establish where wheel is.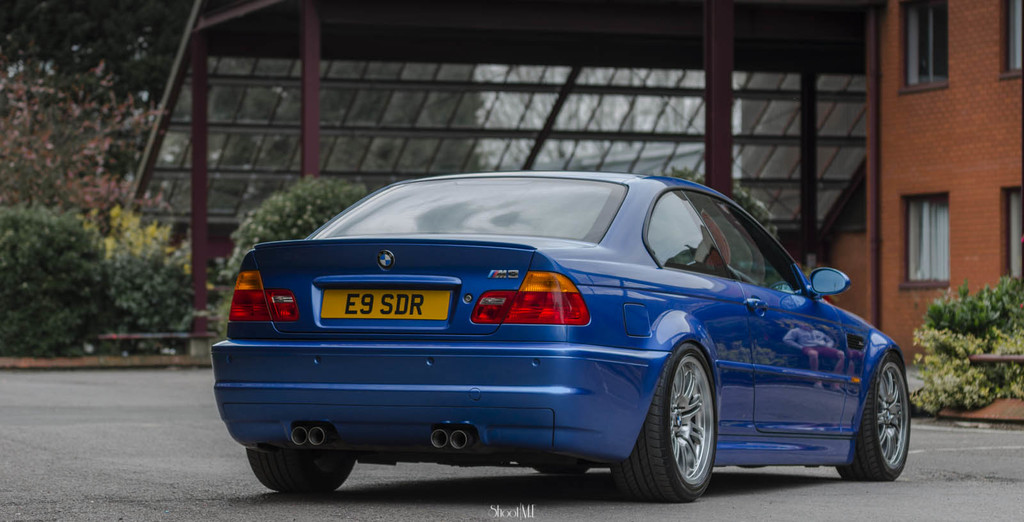
Established at (x1=836, y1=358, x2=910, y2=489).
